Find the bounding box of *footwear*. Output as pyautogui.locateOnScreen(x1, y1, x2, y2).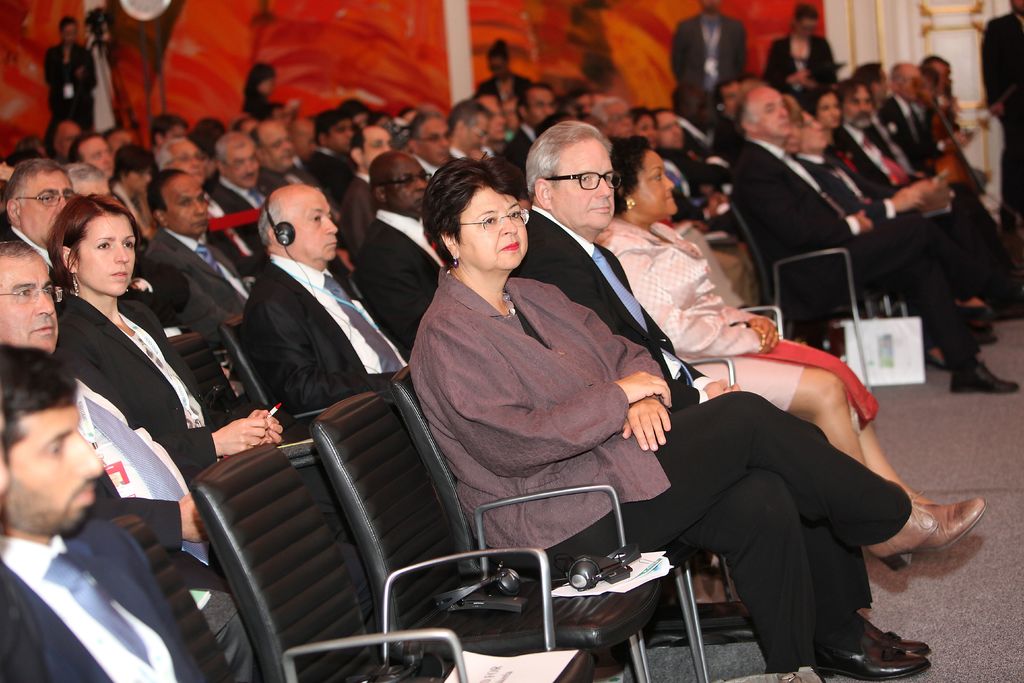
pyautogui.locateOnScreen(867, 496, 990, 573).
